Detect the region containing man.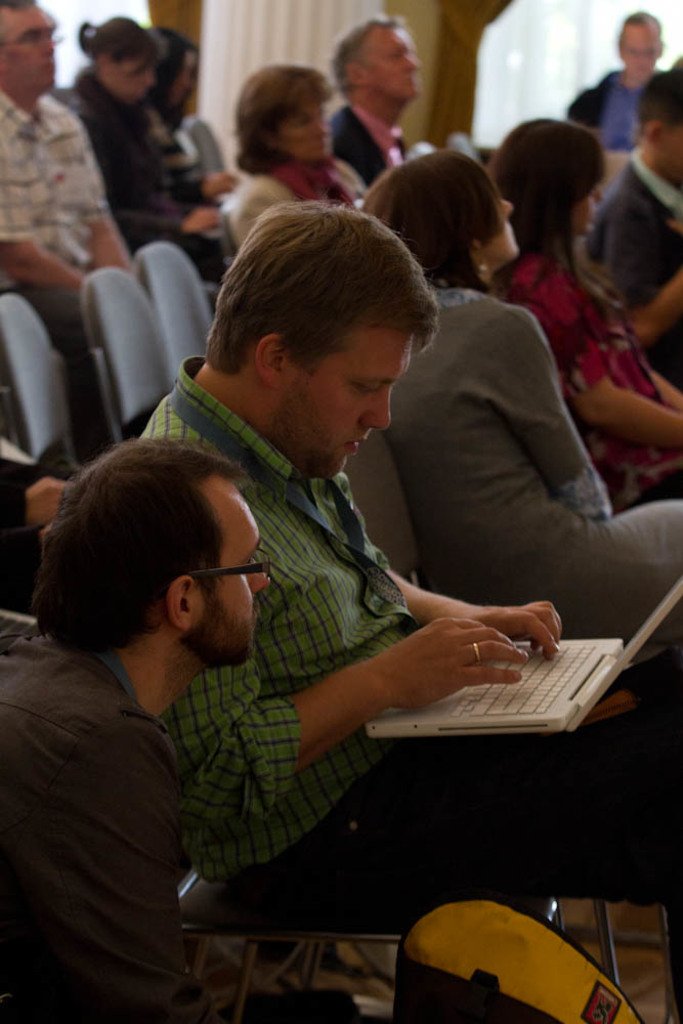
rect(584, 73, 682, 371).
